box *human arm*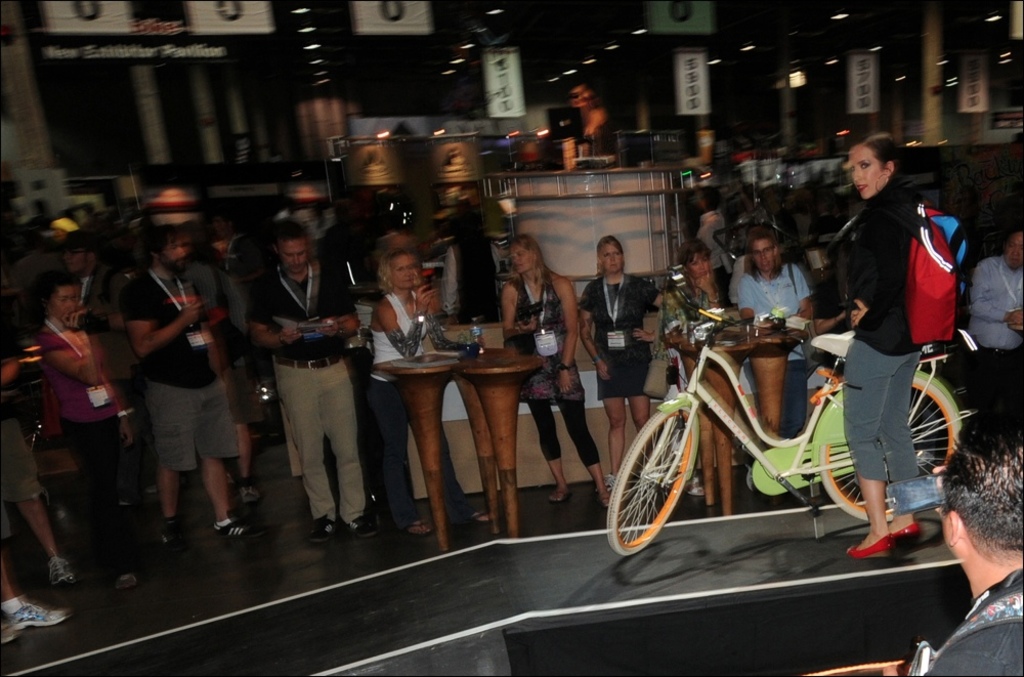
rect(109, 289, 194, 369)
